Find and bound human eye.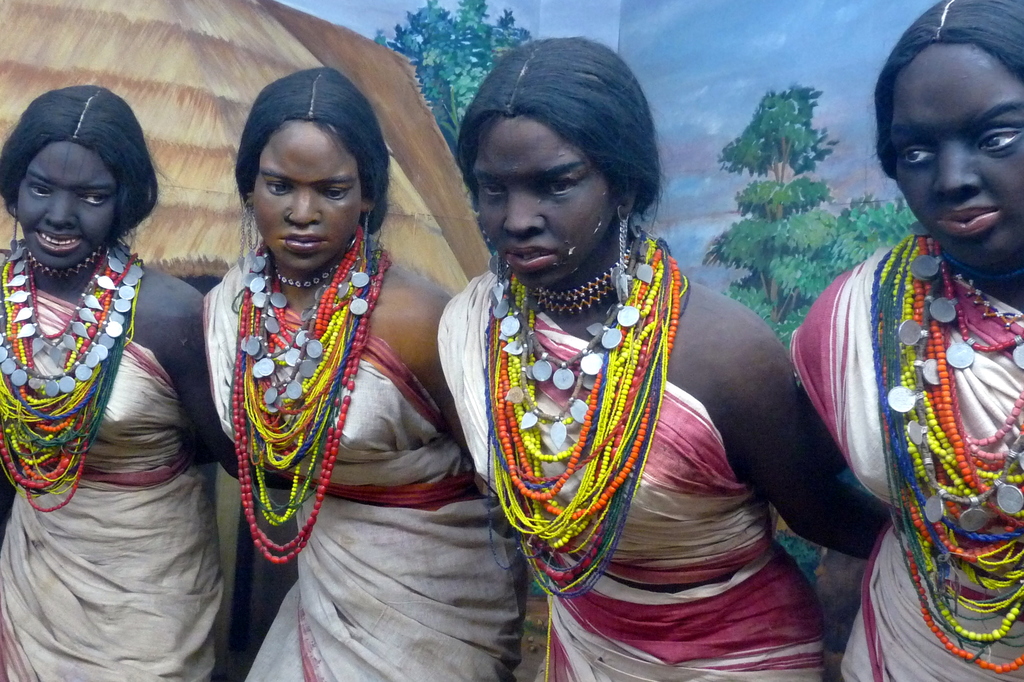
Bound: box(972, 128, 1023, 158).
